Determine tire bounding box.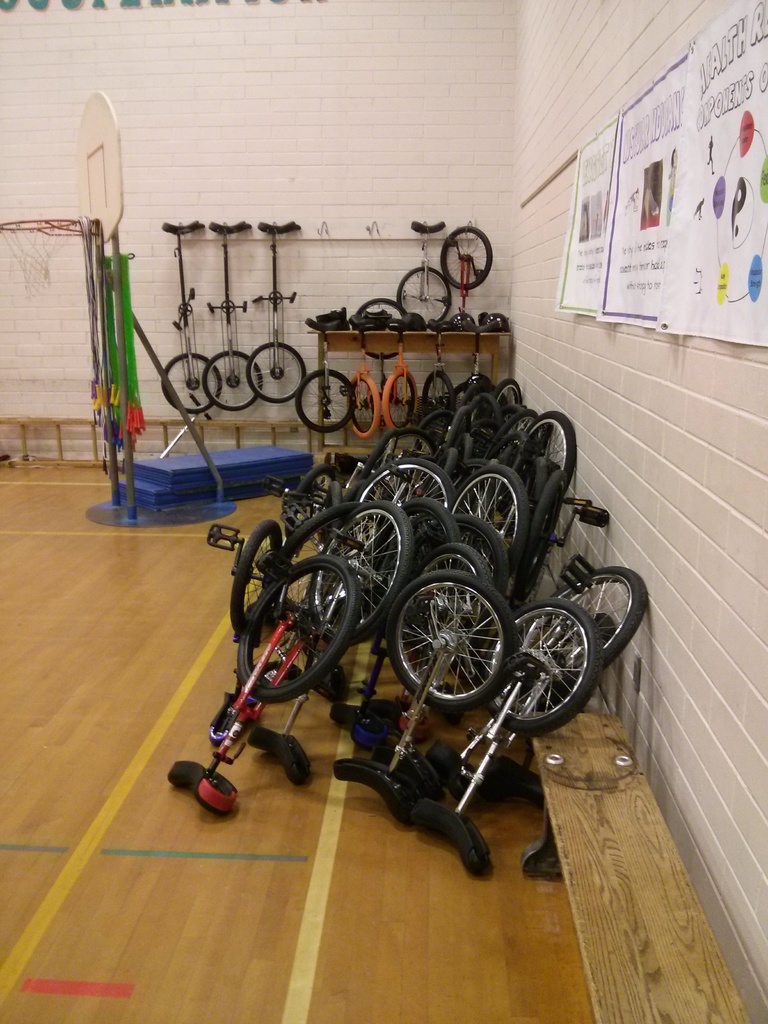
Determined: l=399, t=266, r=454, b=335.
